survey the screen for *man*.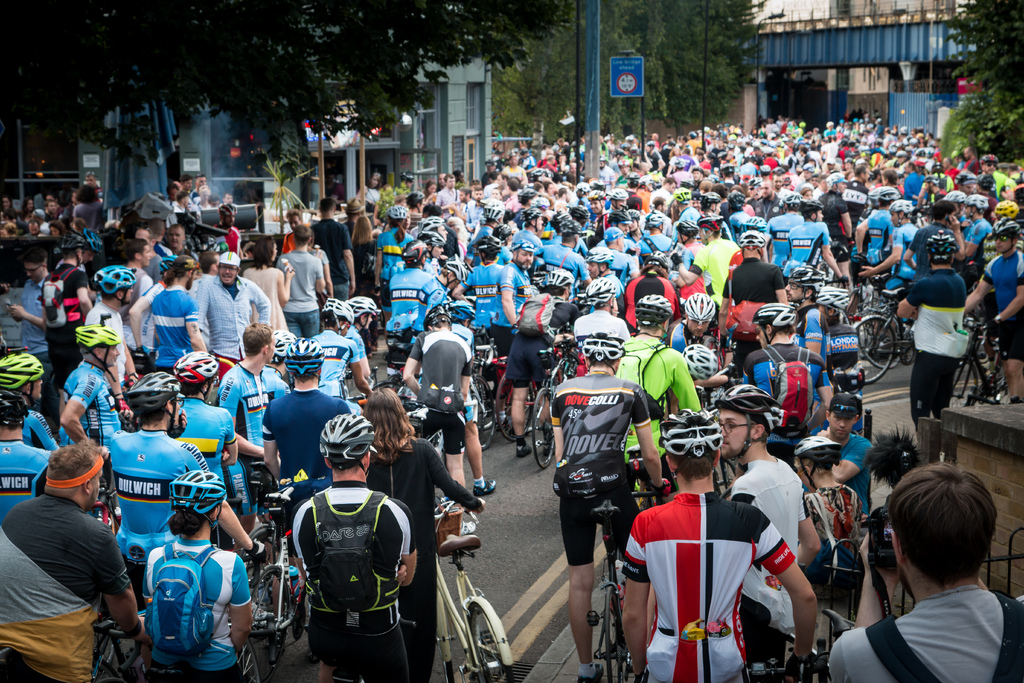
Survey found: <box>973,215,1023,399</box>.
